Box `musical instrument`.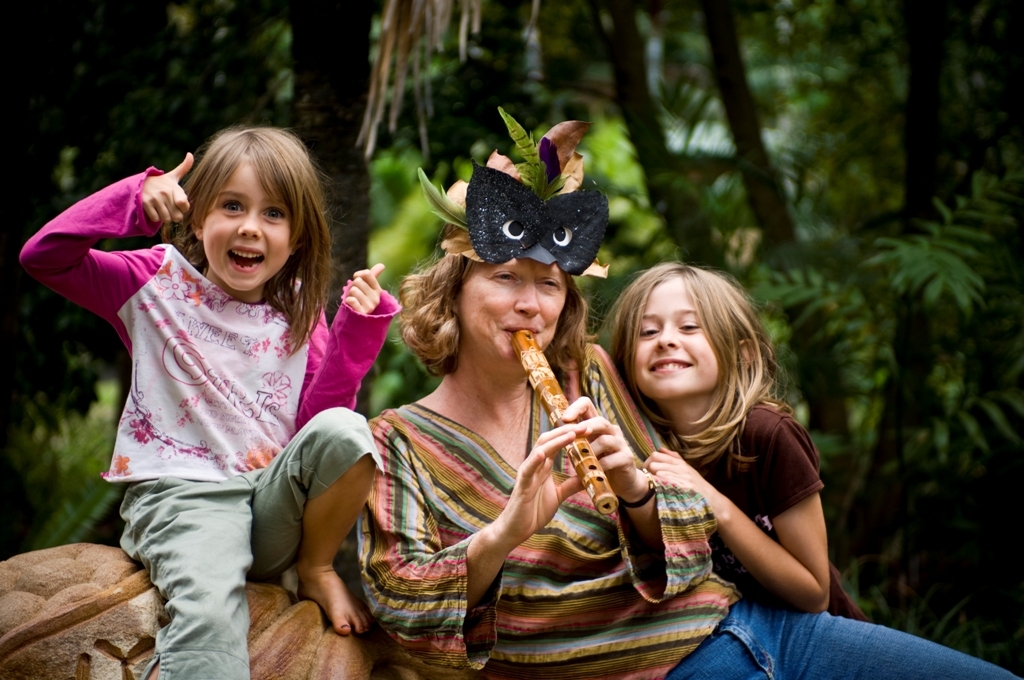
select_region(504, 320, 615, 515).
